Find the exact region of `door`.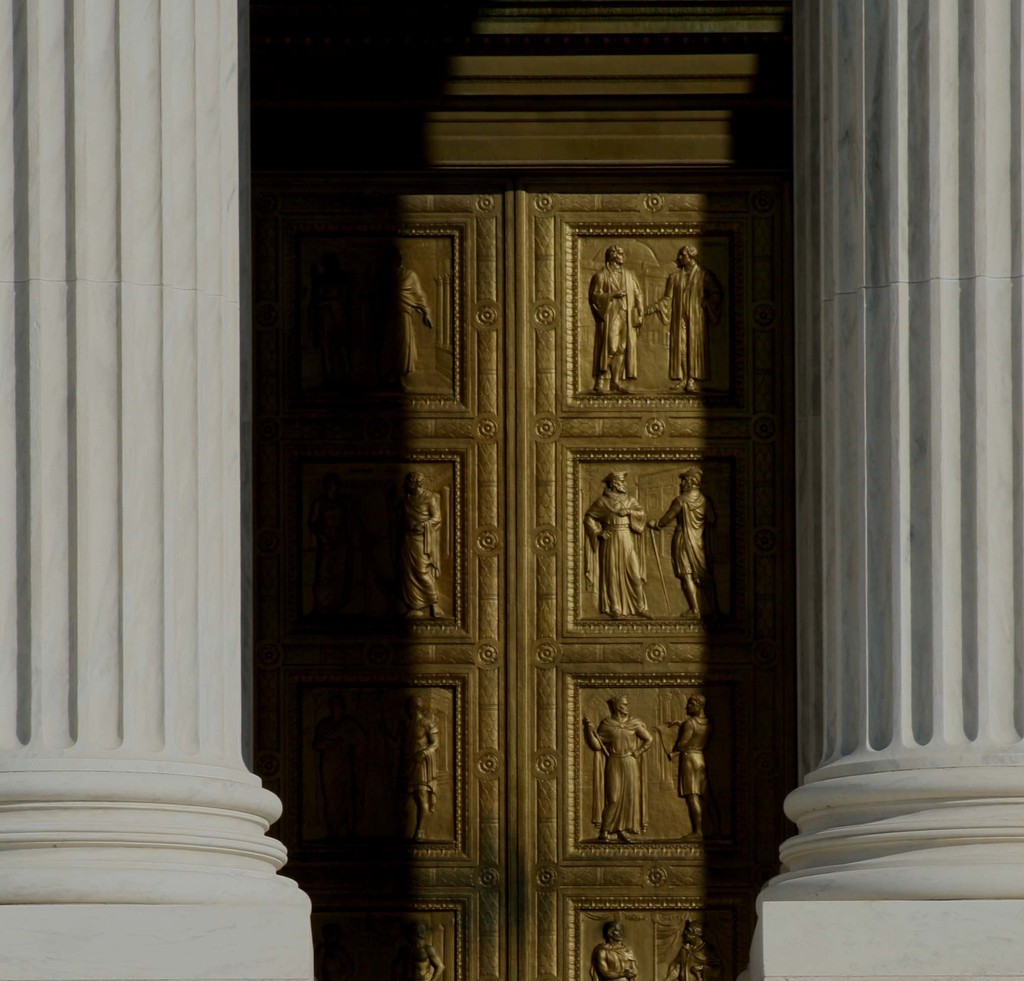
Exact region: region(225, 53, 783, 950).
